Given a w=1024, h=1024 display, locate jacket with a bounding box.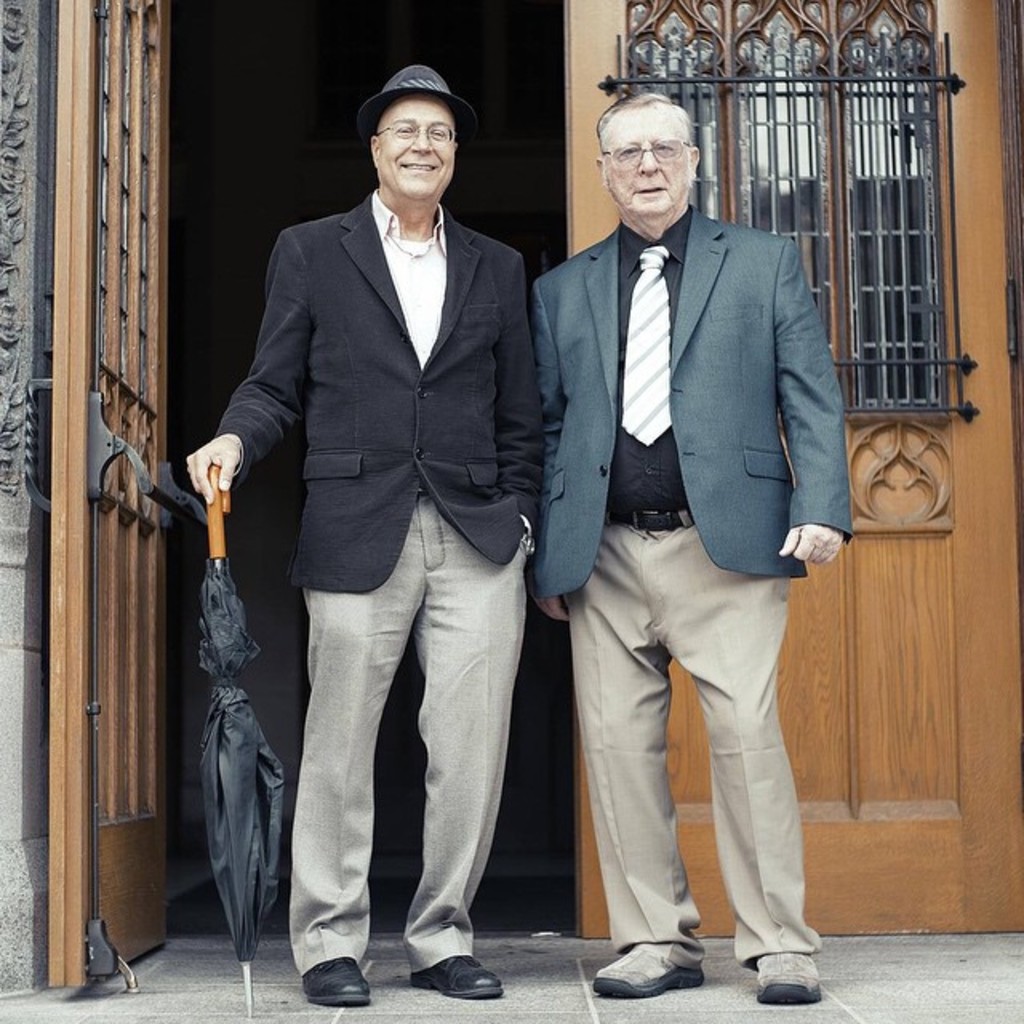
Located: 515:157:853:662.
